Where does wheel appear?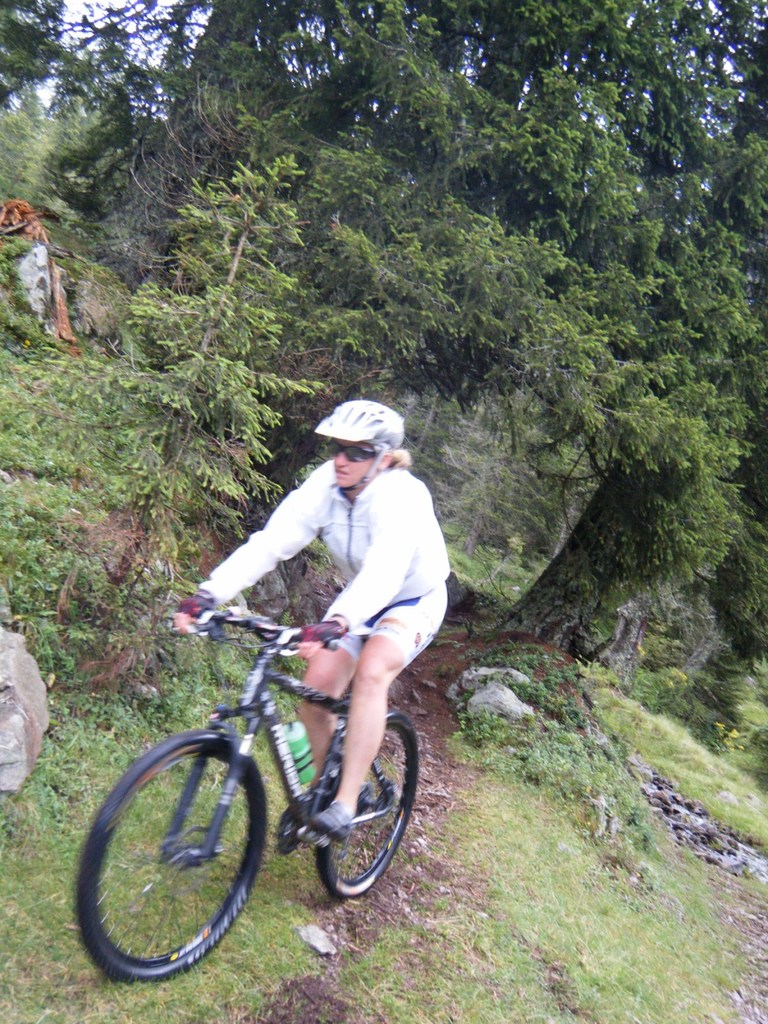
Appears at l=322, t=711, r=420, b=895.
